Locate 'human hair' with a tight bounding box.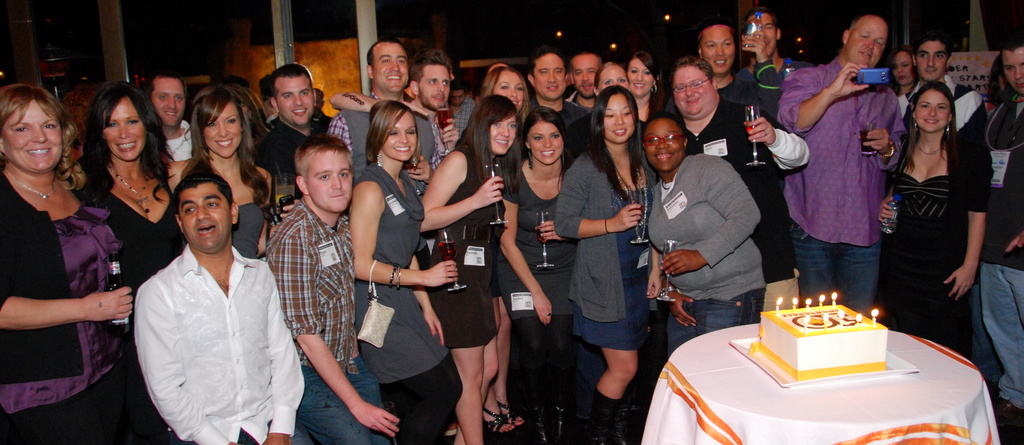
<box>364,38,407,71</box>.
